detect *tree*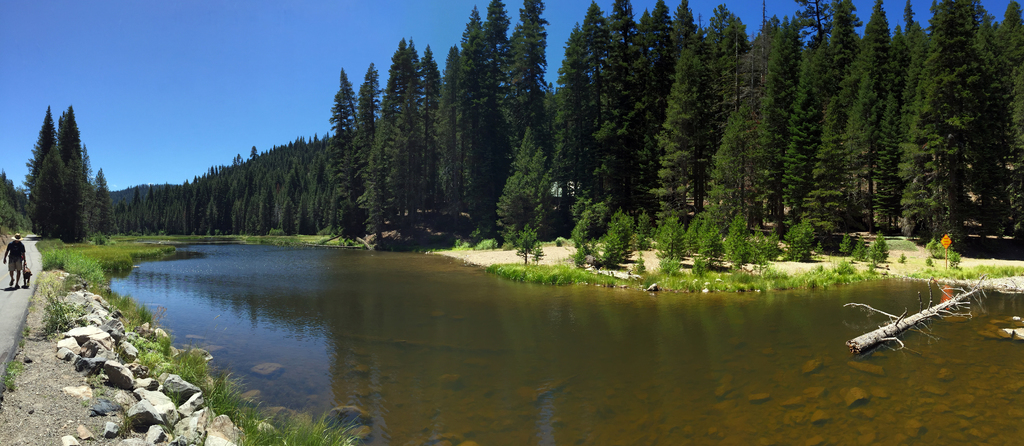
[923, 250, 934, 270]
